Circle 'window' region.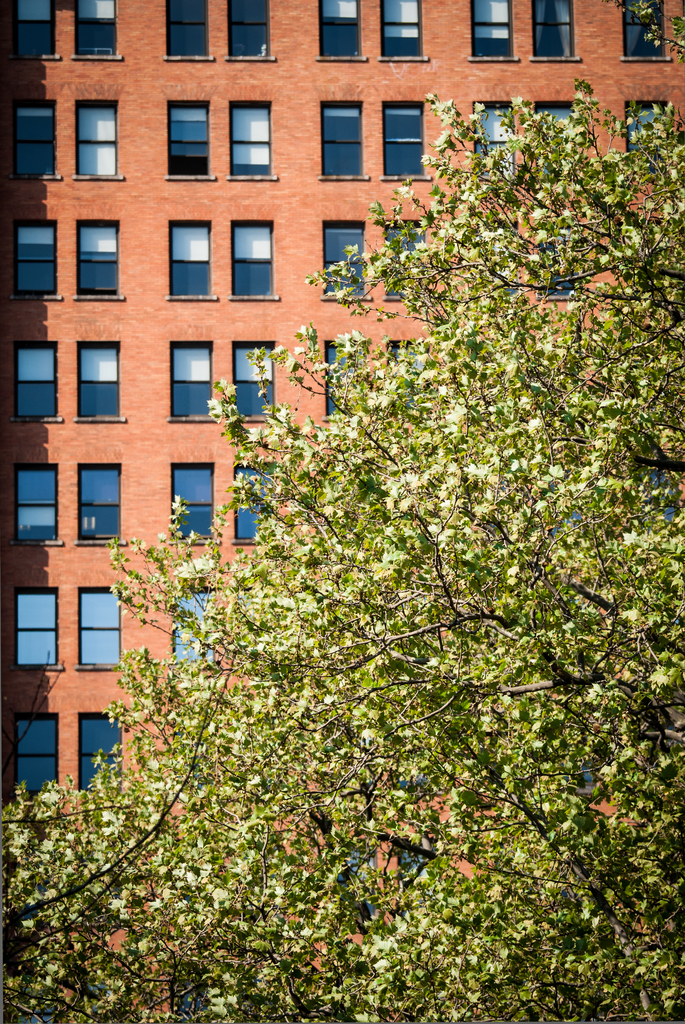
Region: l=167, t=221, r=212, b=300.
